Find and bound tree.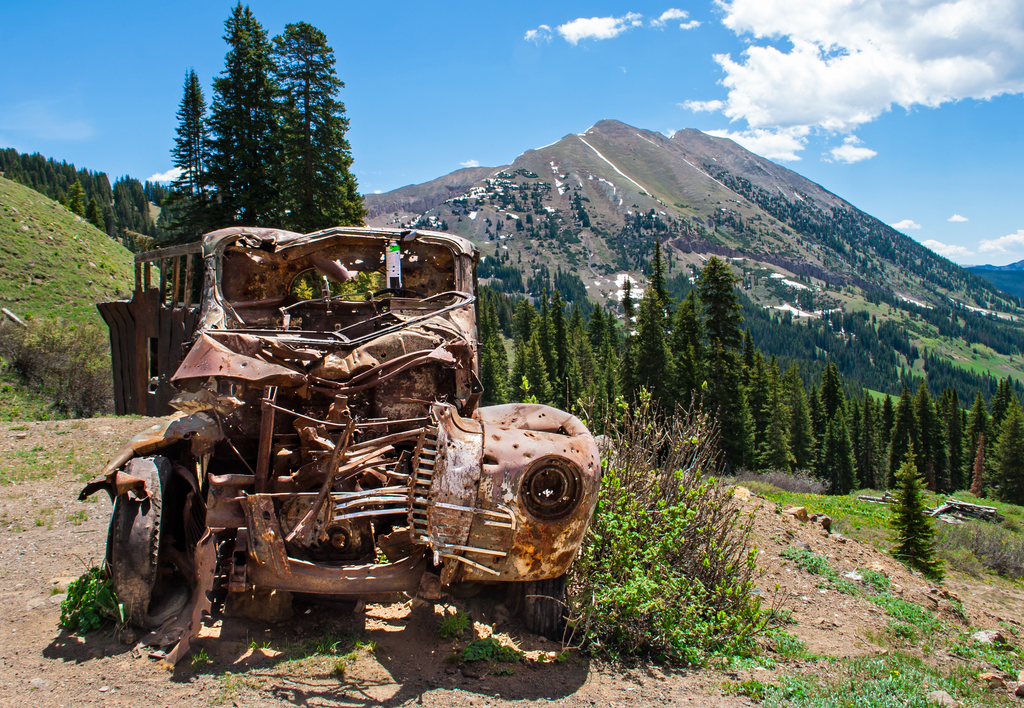
Bound: x1=511, y1=218, x2=525, y2=232.
